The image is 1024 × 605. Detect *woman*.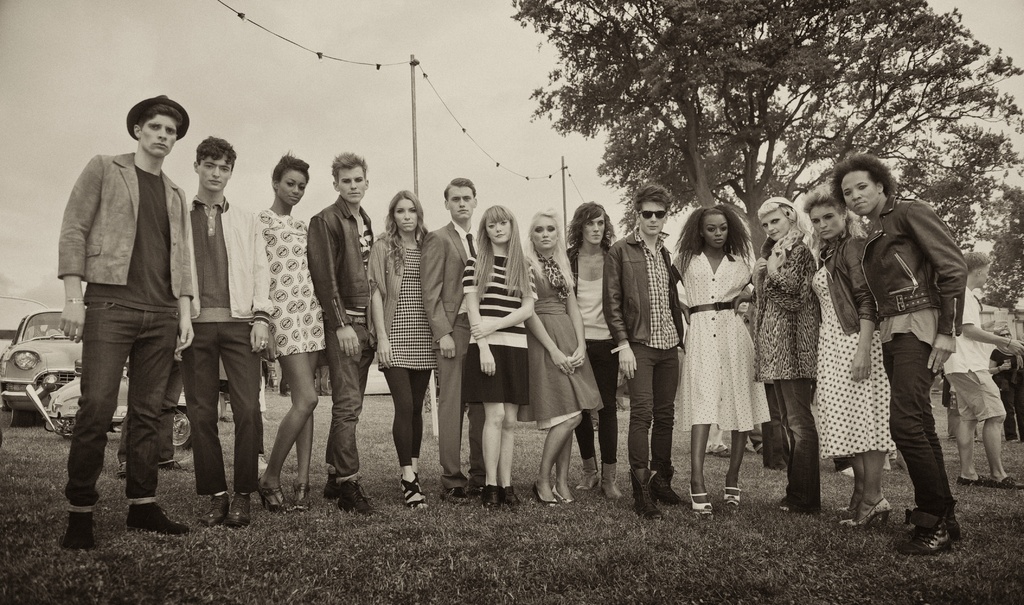
Detection: [463,209,537,512].
